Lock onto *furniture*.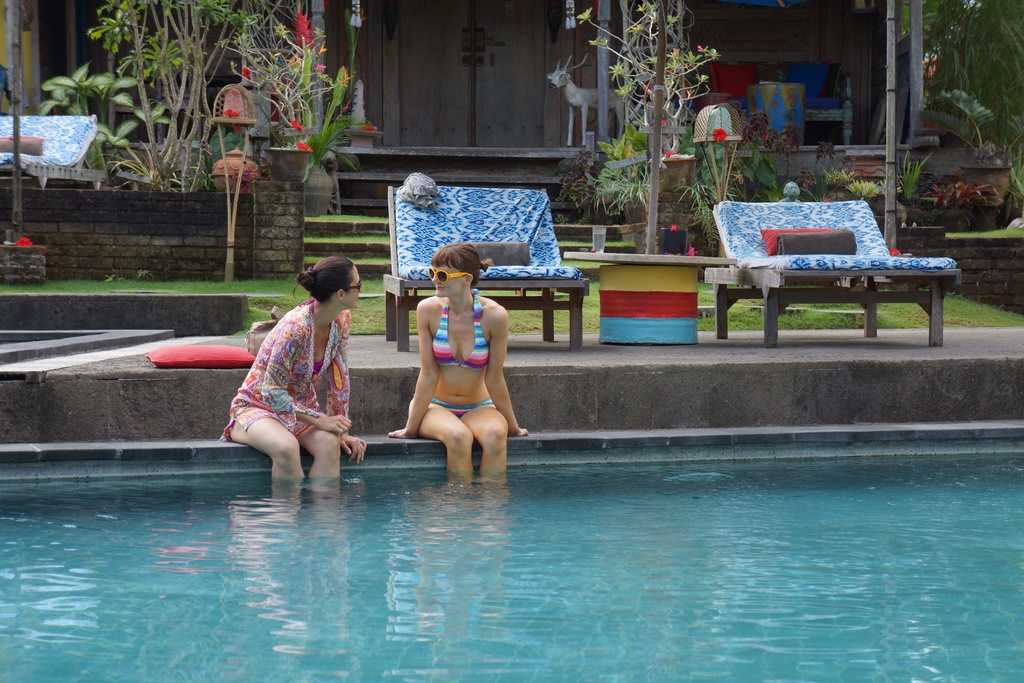
Locked: region(381, 172, 590, 350).
